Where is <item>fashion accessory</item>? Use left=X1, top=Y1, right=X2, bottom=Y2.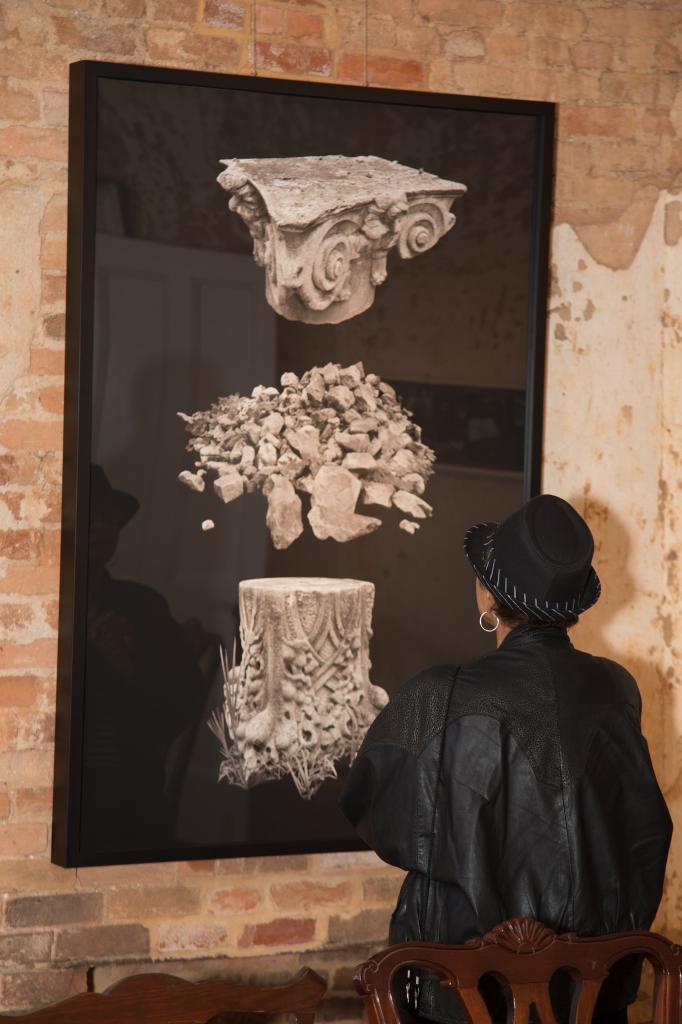
left=475, top=605, right=503, bottom=636.
